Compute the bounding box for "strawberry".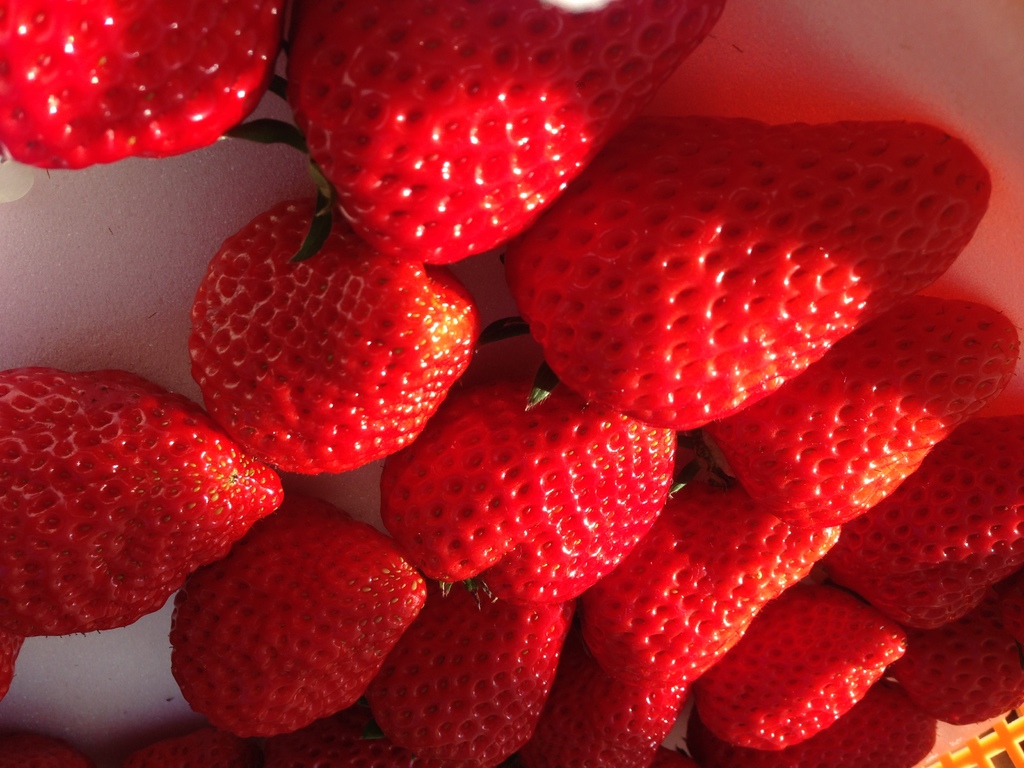
region(0, 630, 25, 700).
